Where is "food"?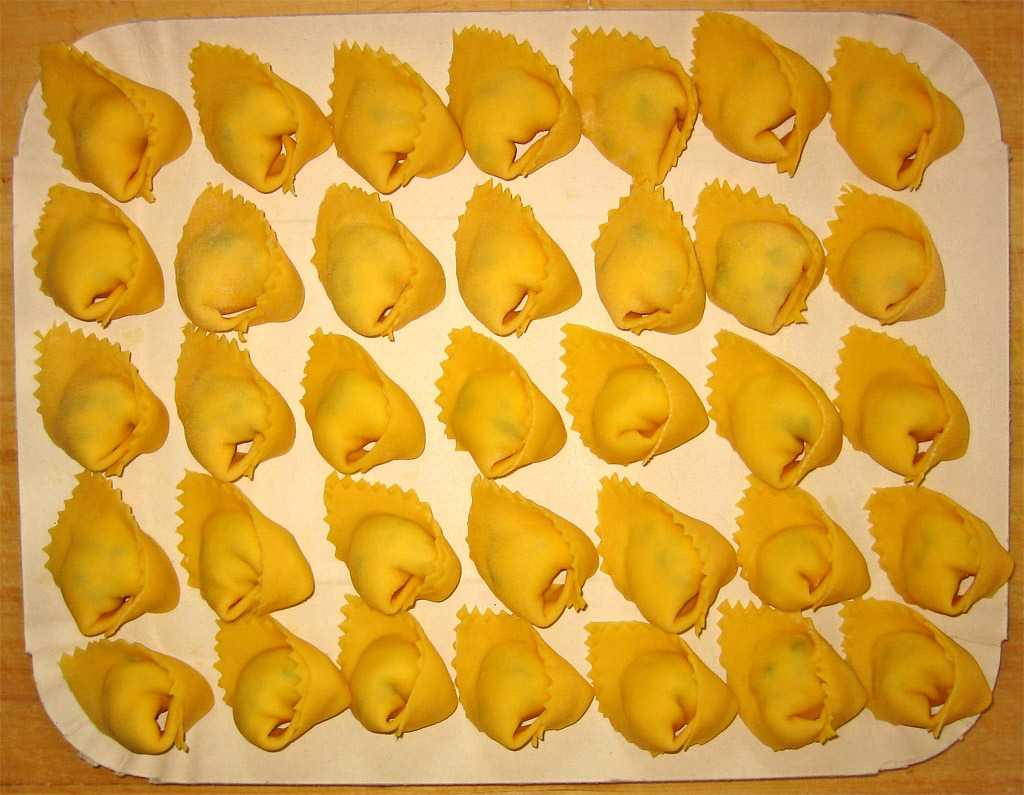
[left=837, top=595, right=994, bottom=741].
